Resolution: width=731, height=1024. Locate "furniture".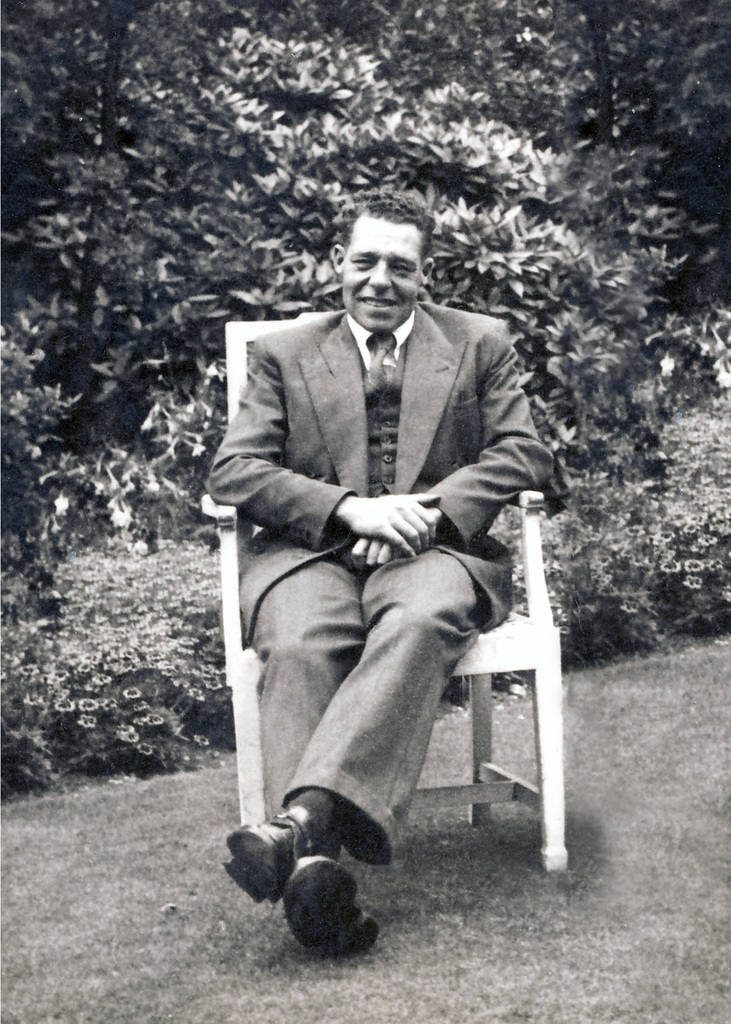
crop(204, 321, 569, 874).
